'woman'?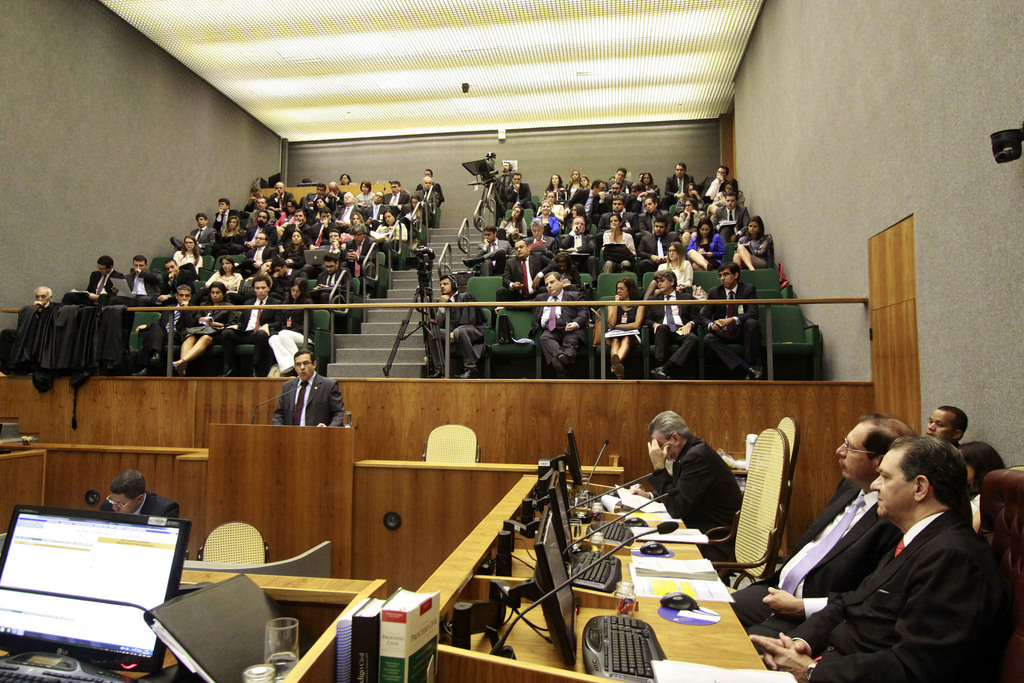
x1=353, y1=177, x2=376, y2=210
